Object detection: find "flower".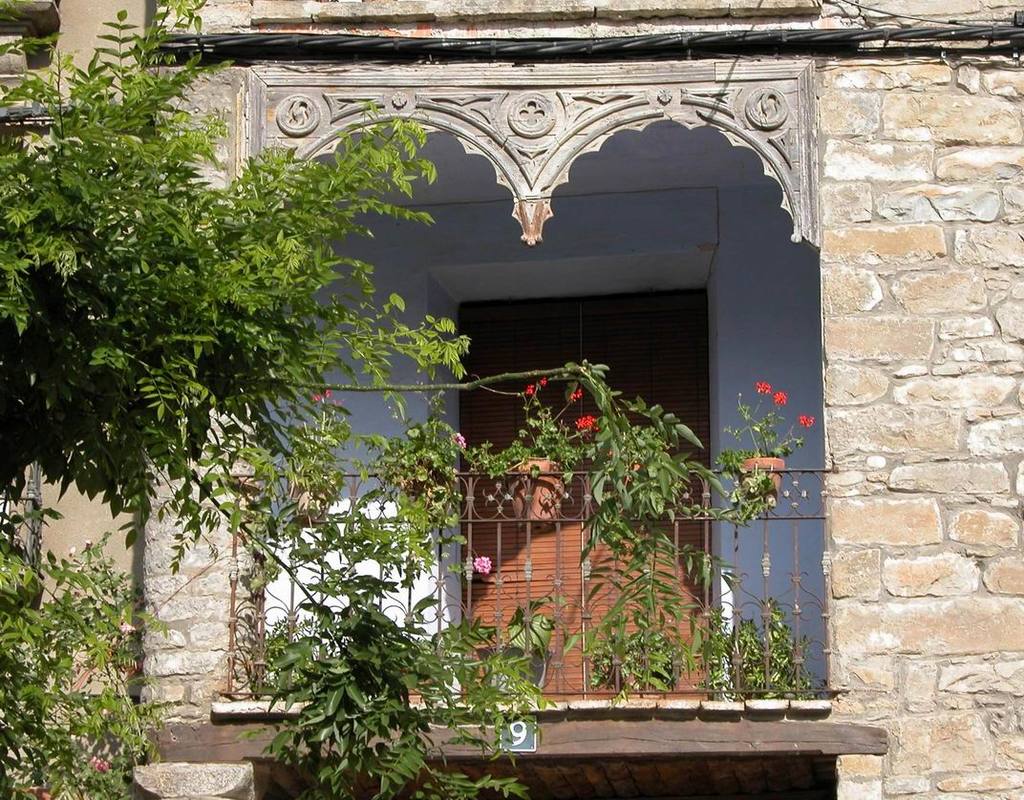
box=[774, 390, 786, 404].
